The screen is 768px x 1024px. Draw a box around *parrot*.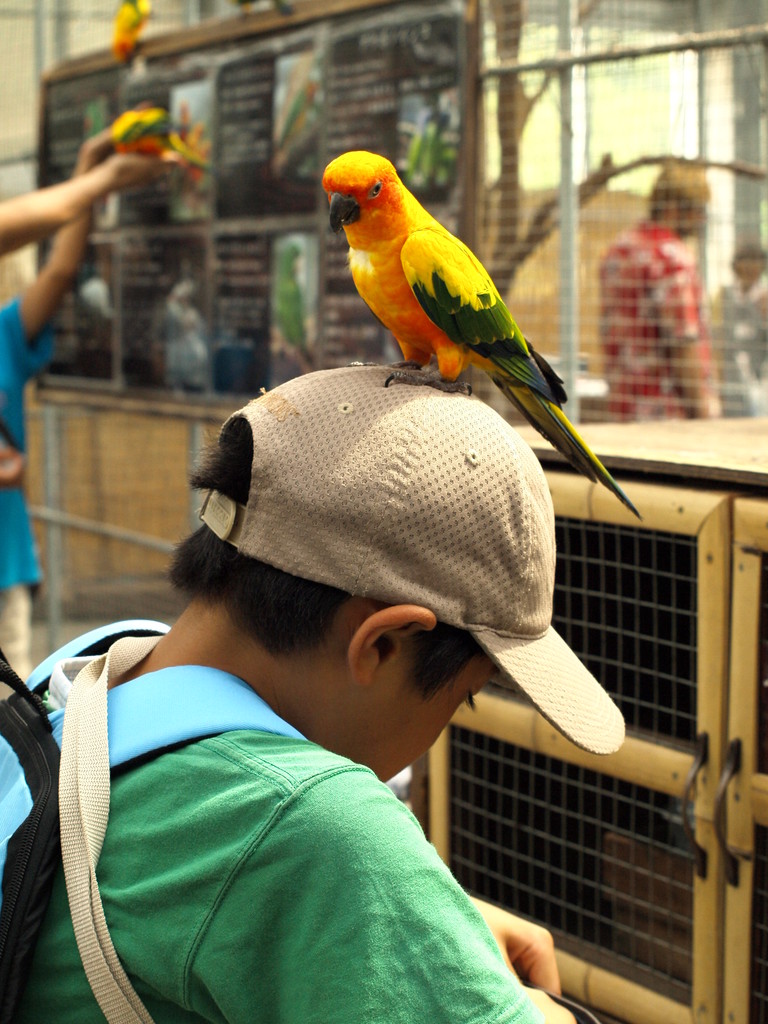
crop(321, 149, 644, 524).
